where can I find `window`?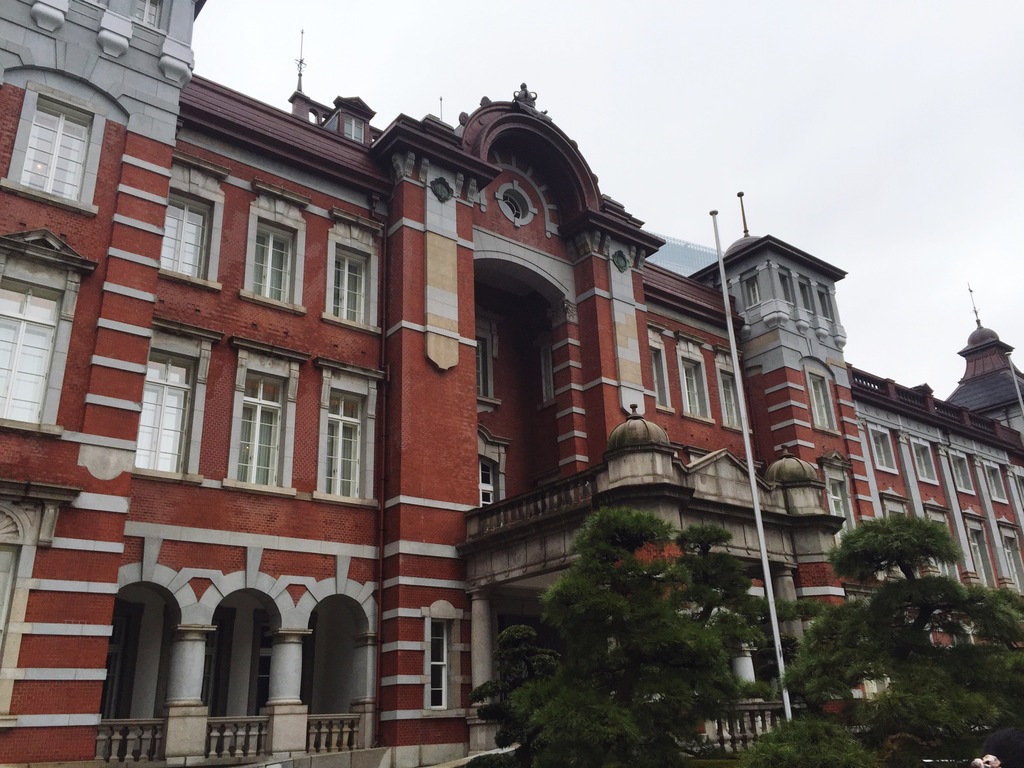
You can find it at (866,421,899,476).
